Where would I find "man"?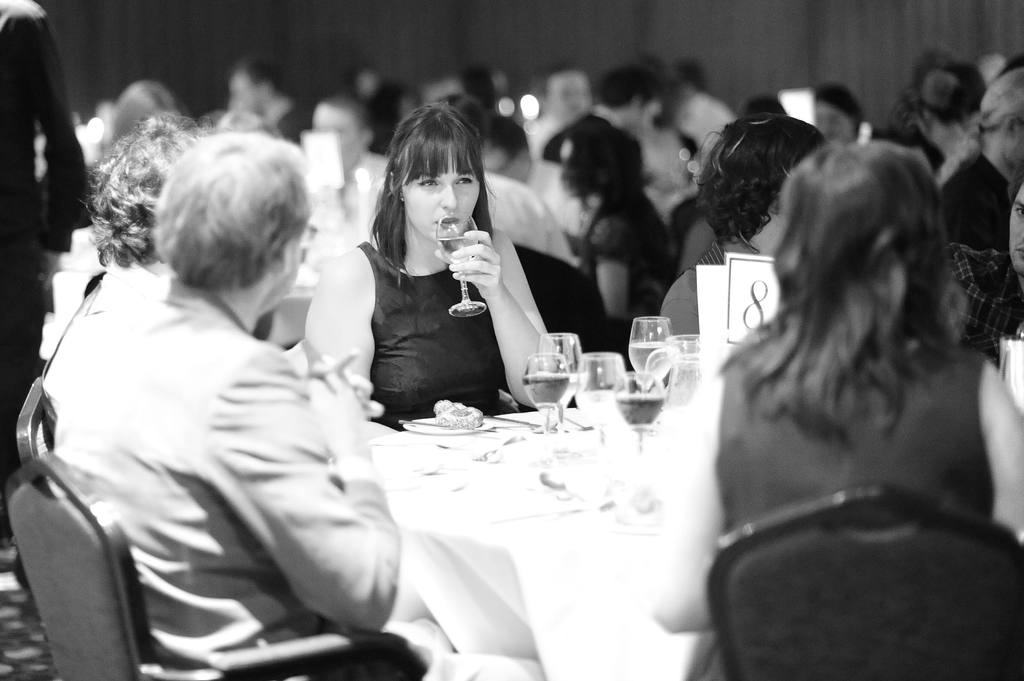
At select_region(230, 53, 309, 157).
